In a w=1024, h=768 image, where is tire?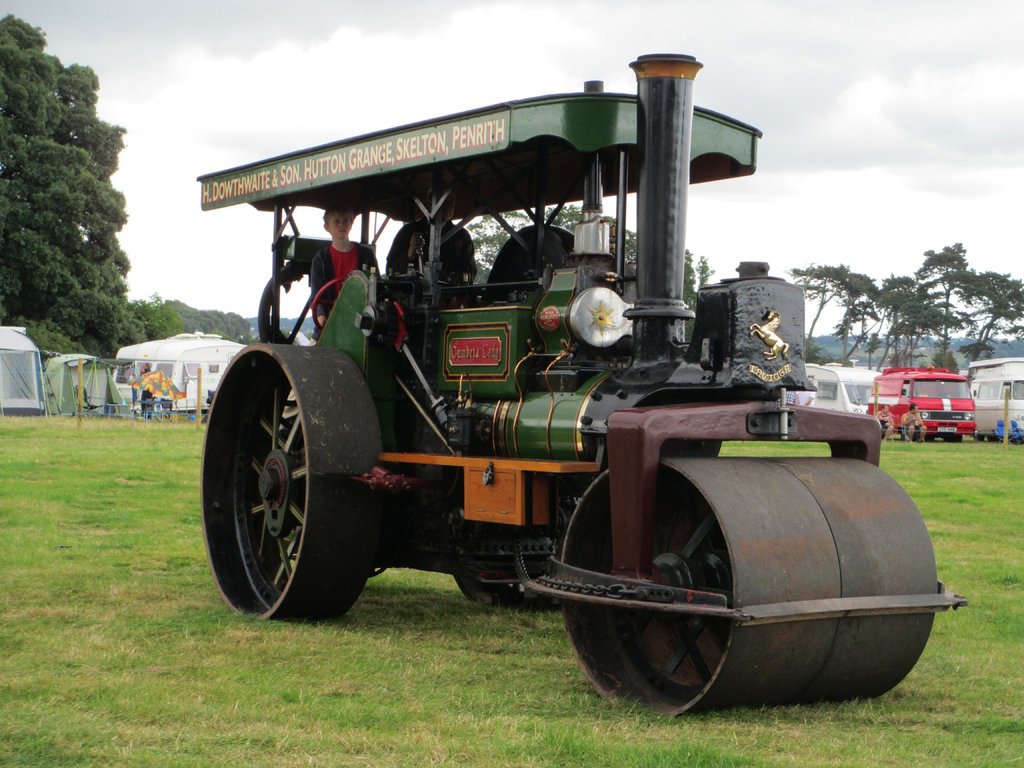
[left=560, top=437, right=916, bottom=730].
